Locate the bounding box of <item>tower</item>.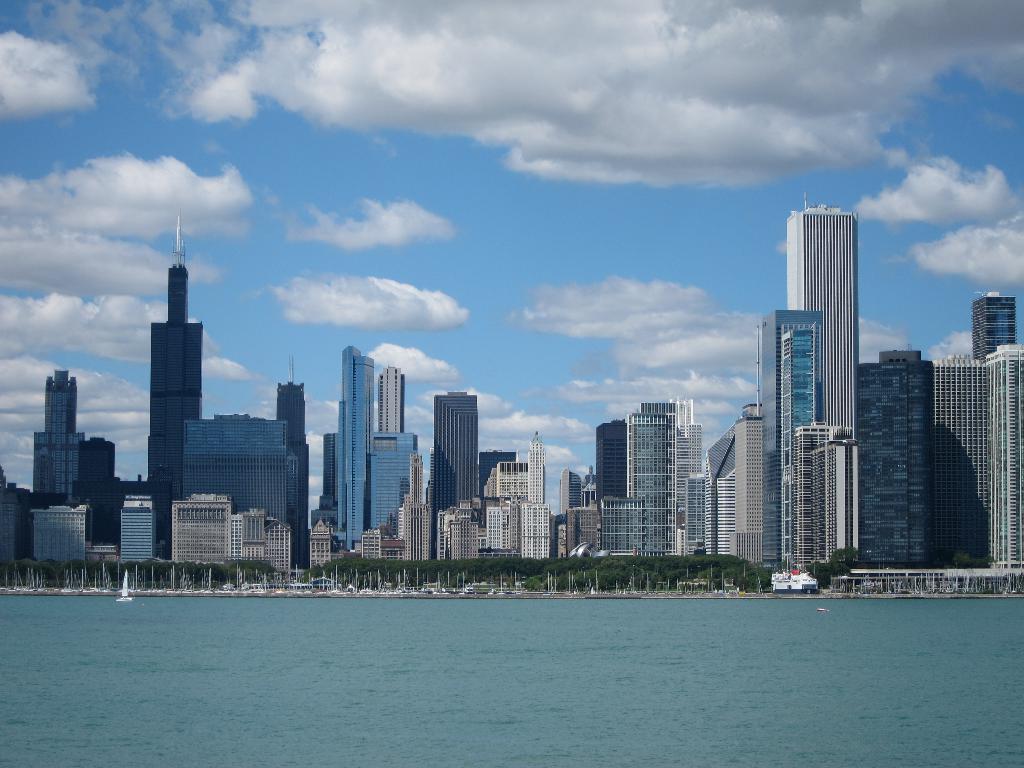
Bounding box: [310,511,336,569].
